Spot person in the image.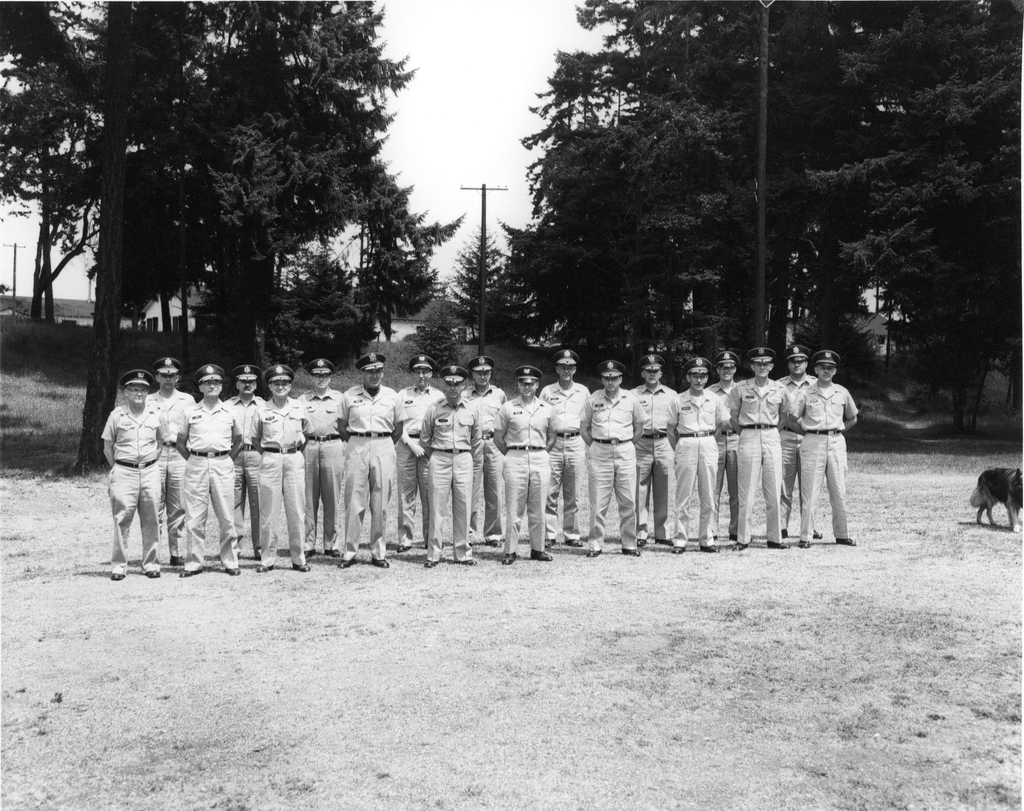
person found at box(336, 349, 408, 569).
